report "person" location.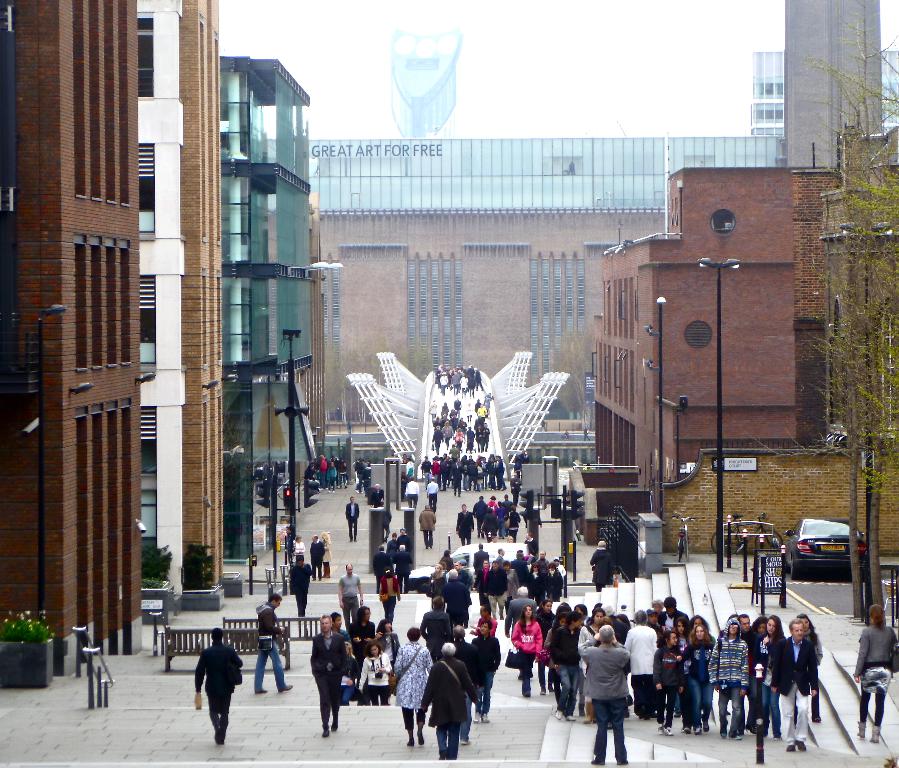
Report: <region>318, 534, 336, 580</region>.
